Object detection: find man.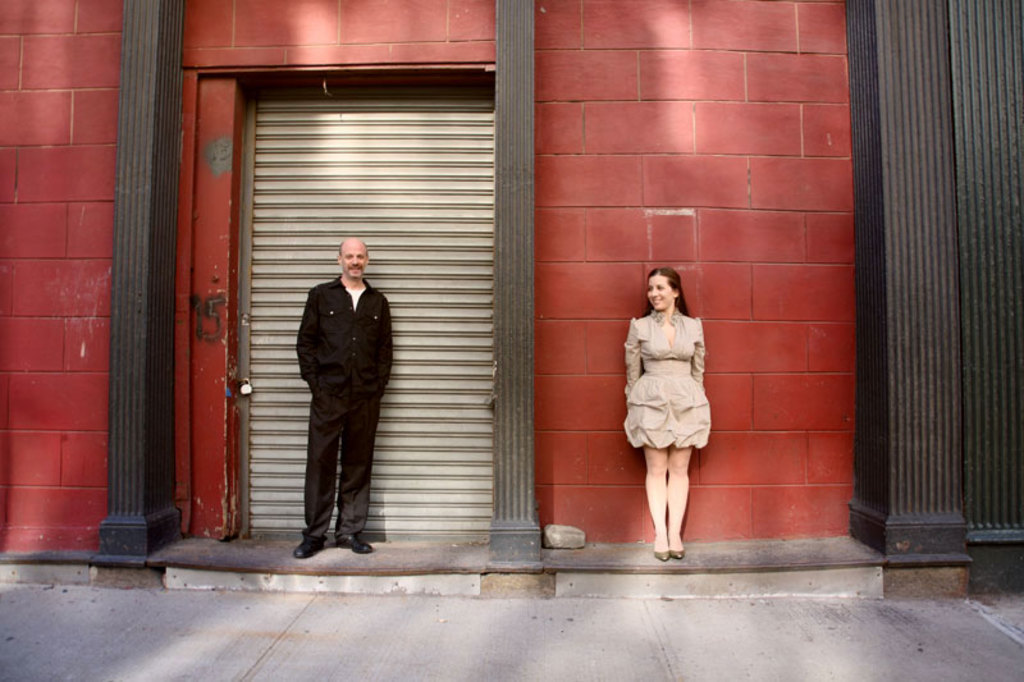
l=275, t=237, r=387, b=554.
